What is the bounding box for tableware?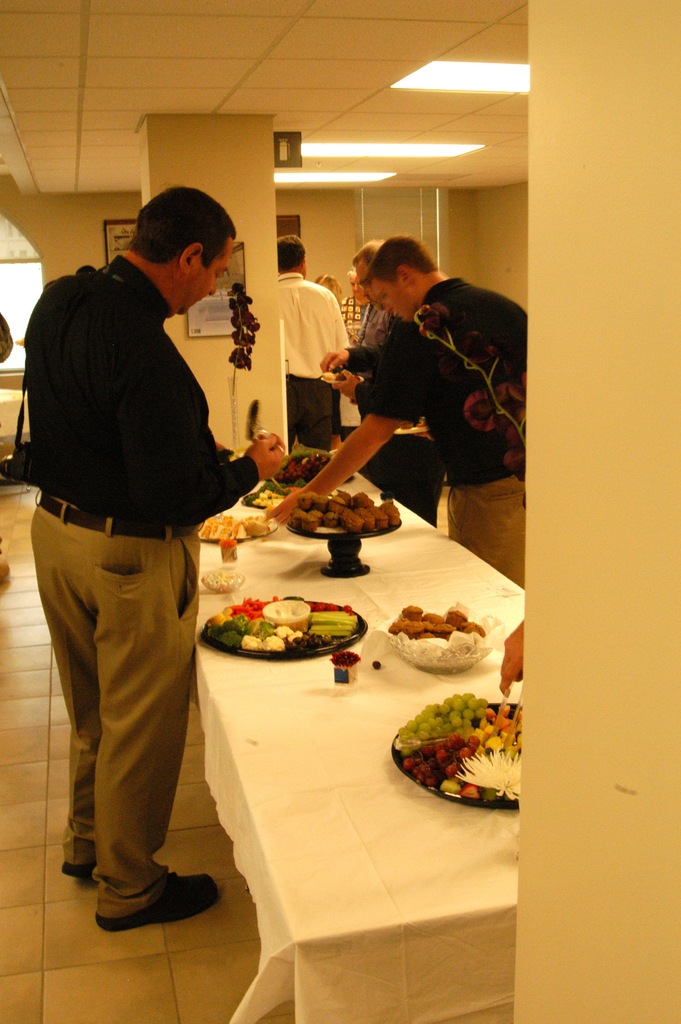
{"x1": 388, "y1": 694, "x2": 516, "y2": 815}.
